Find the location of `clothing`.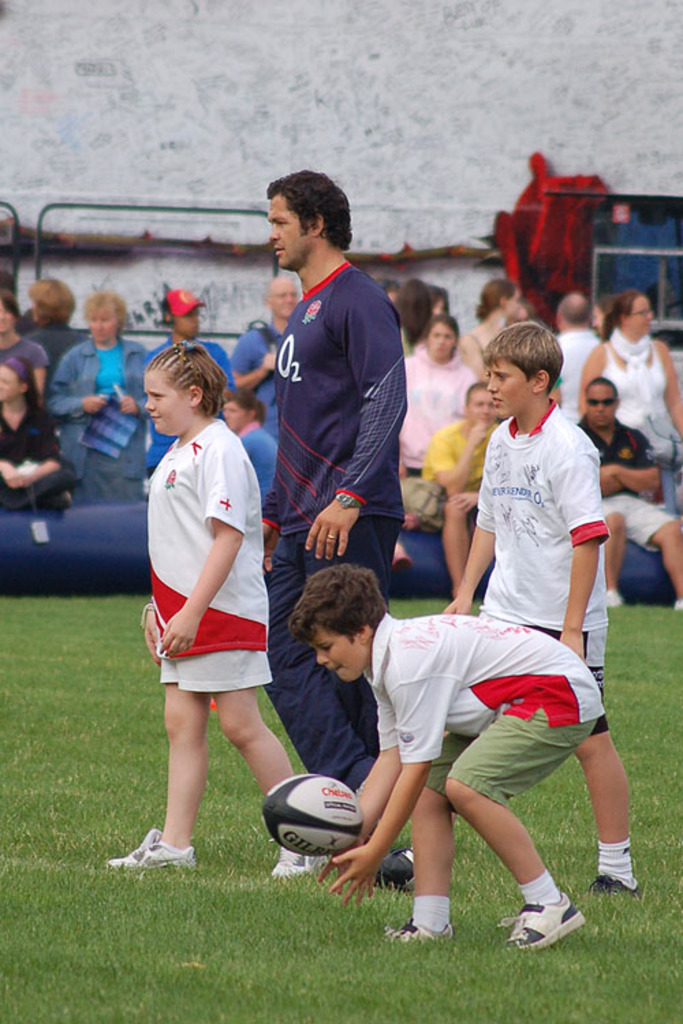
Location: [0,332,48,374].
